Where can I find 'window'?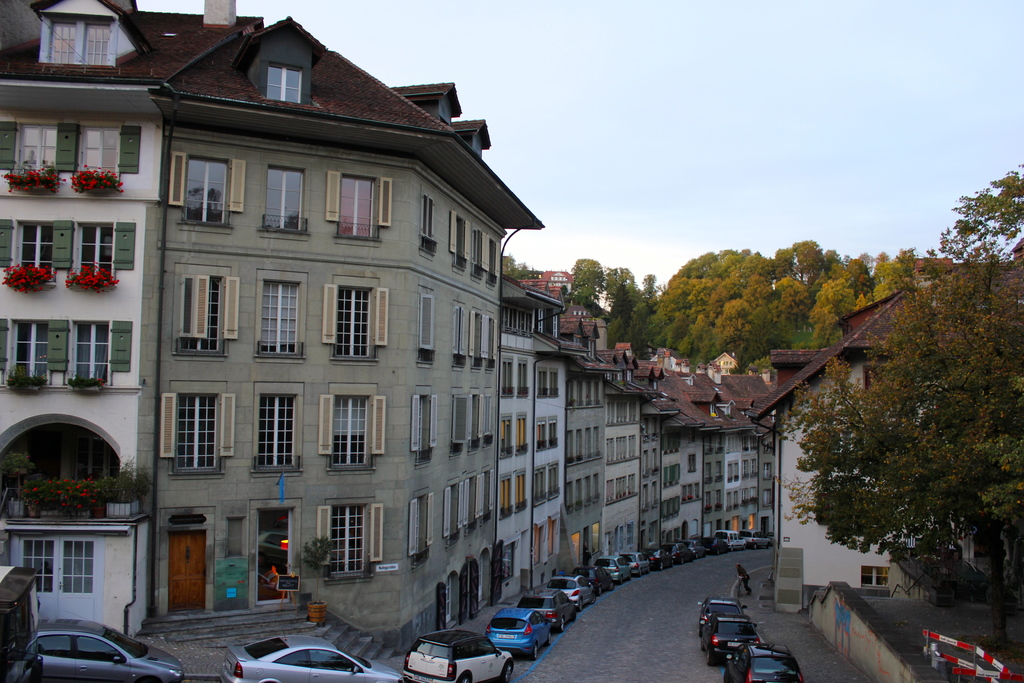
You can find it at {"left": 314, "top": 500, "right": 388, "bottom": 577}.
